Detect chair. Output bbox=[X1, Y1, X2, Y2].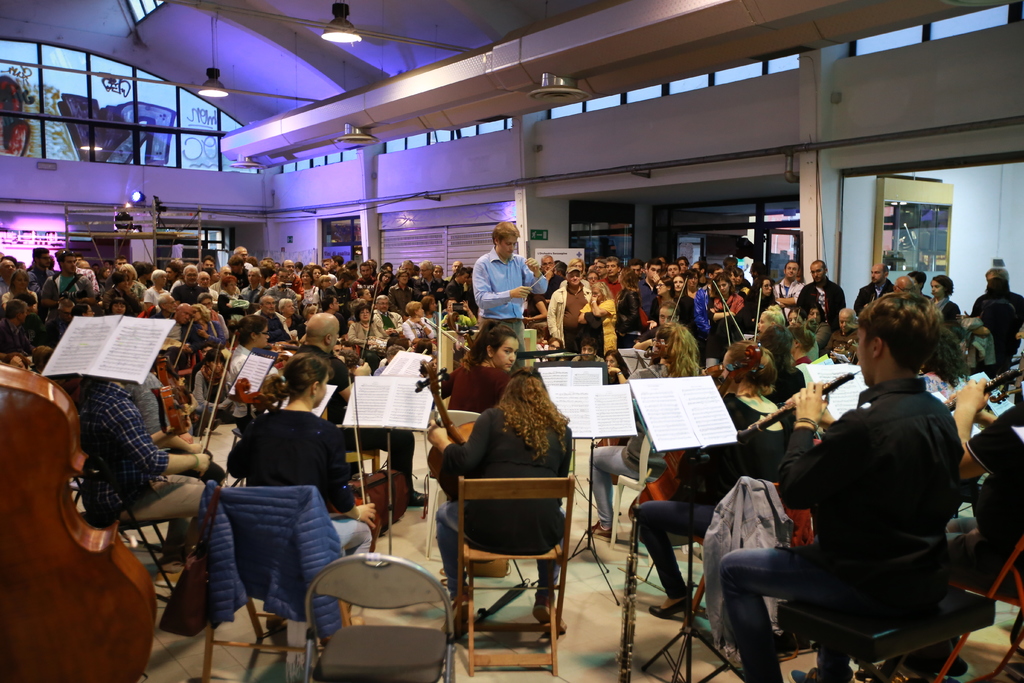
bbox=[202, 477, 372, 681].
